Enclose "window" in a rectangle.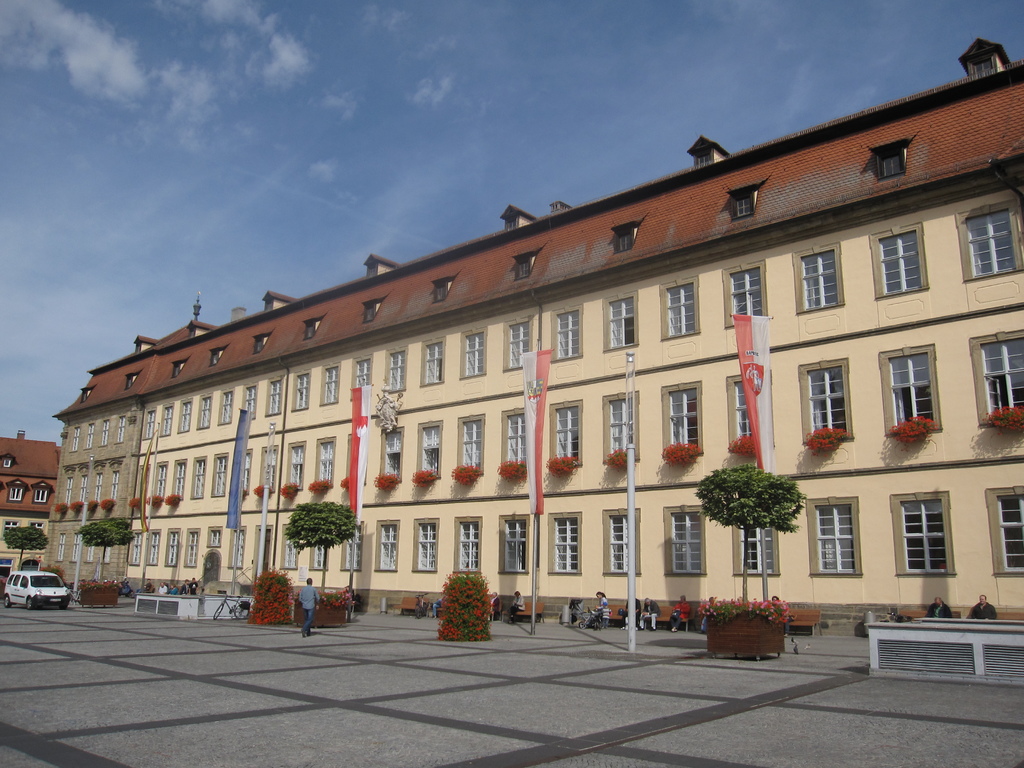
<bbox>505, 519, 524, 568</bbox>.
